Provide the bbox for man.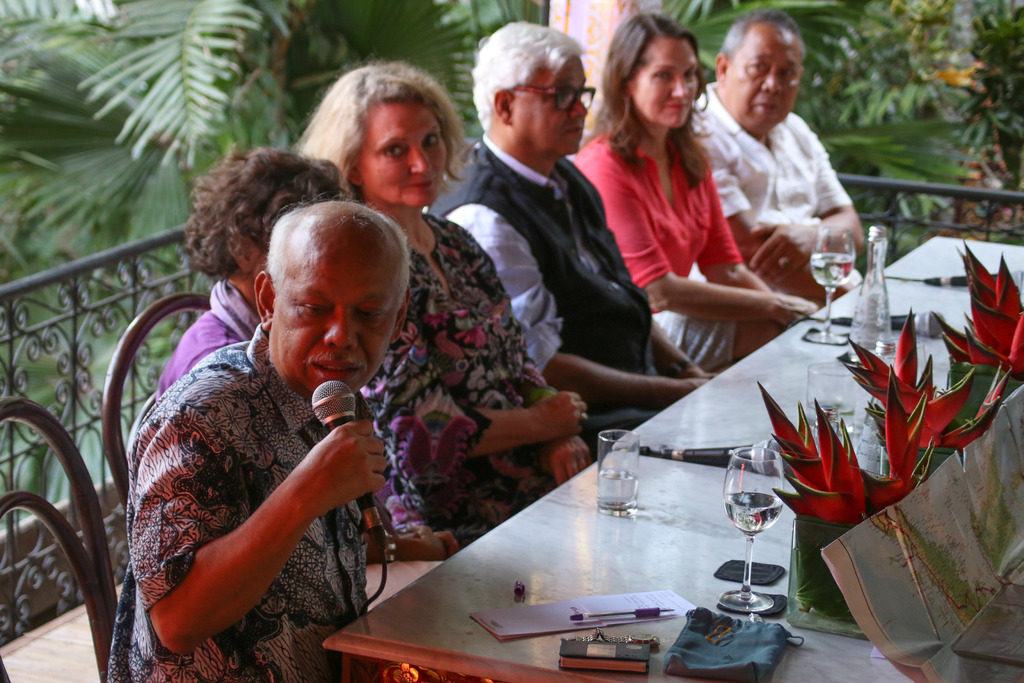
{"x1": 681, "y1": 6, "x2": 870, "y2": 316}.
